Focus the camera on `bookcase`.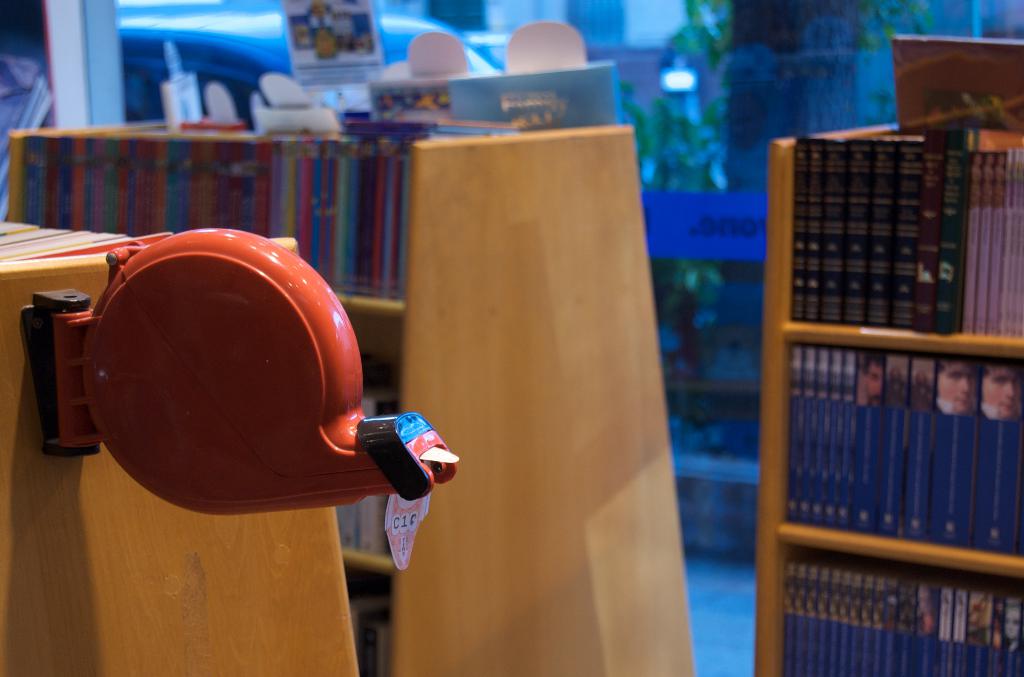
Focus region: (3, 94, 701, 676).
